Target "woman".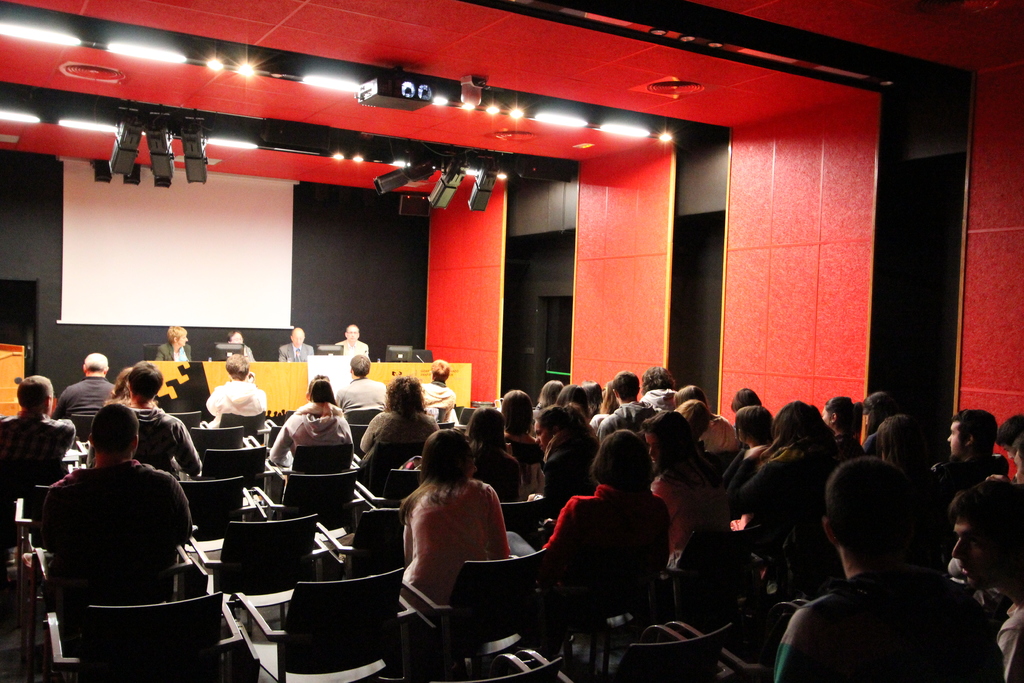
Target region: pyautogui.locateOnScreen(269, 377, 354, 468).
